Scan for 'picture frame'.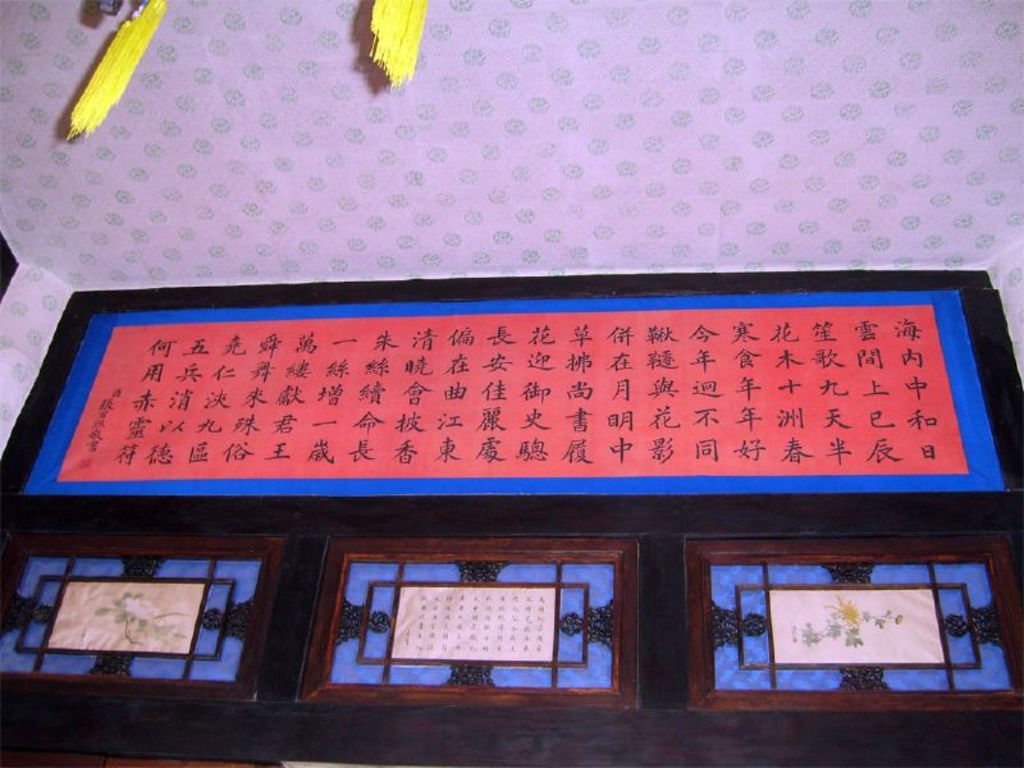
Scan result: <region>682, 562, 1009, 726</region>.
